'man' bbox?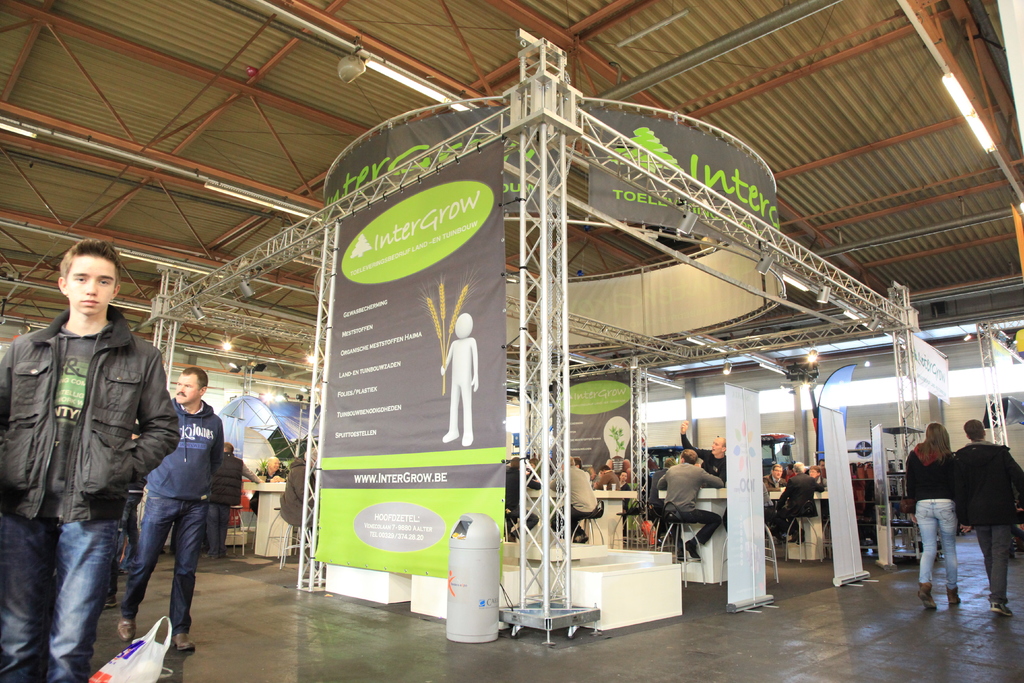
(left=109, top=350, right=220, bottom=645)
